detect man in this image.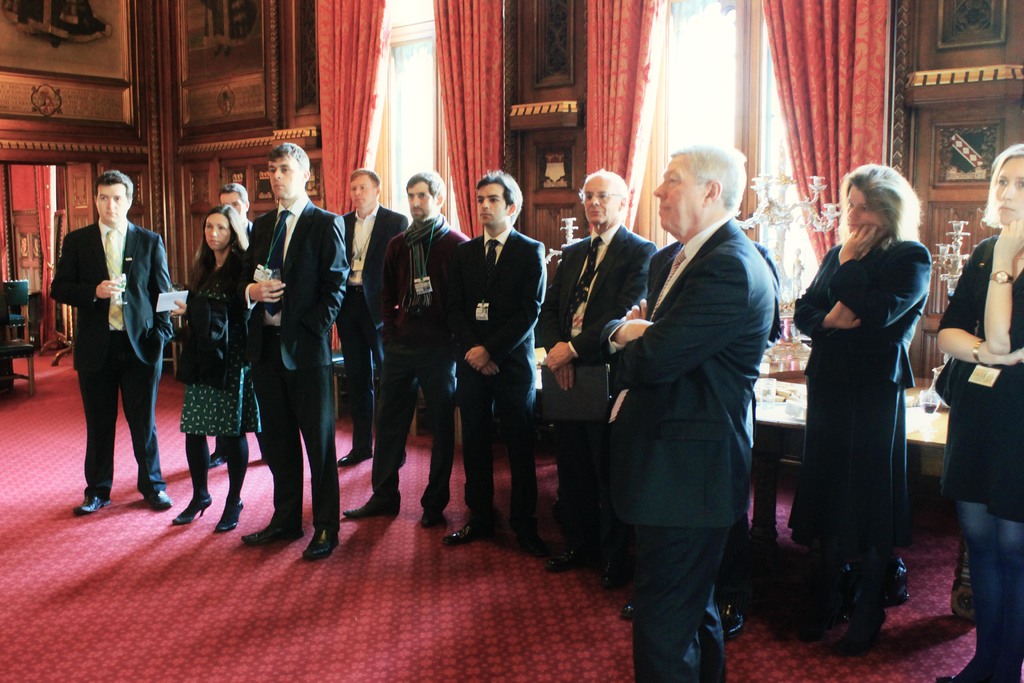
Detection: box=[239, 142, 353, 567].
